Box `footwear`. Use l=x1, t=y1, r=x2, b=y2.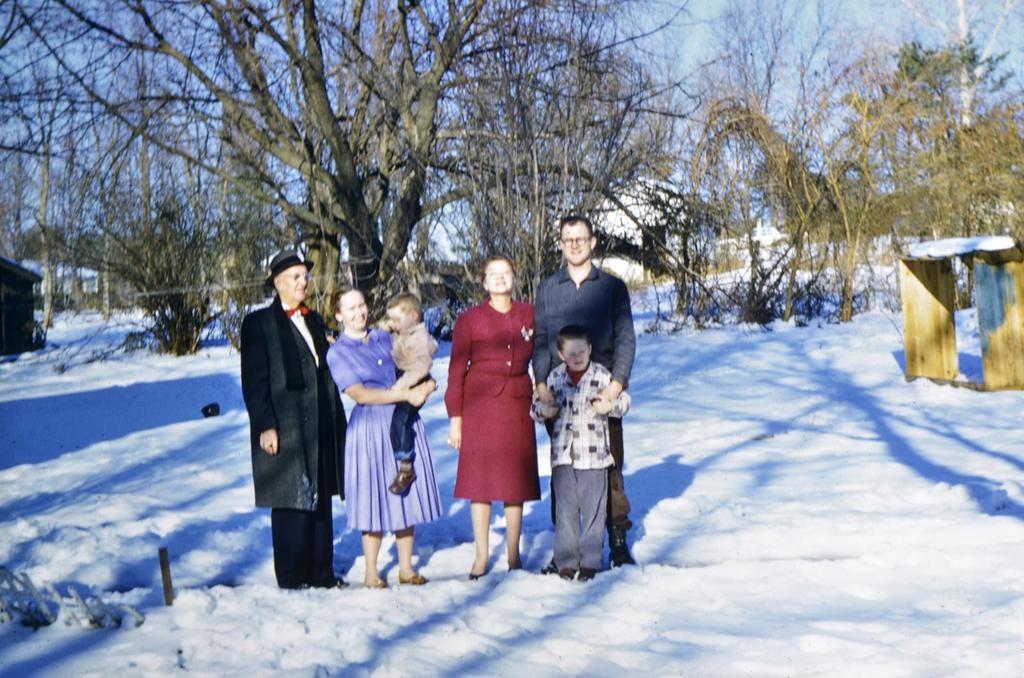
l=387, t=468, r=420, b=493.
